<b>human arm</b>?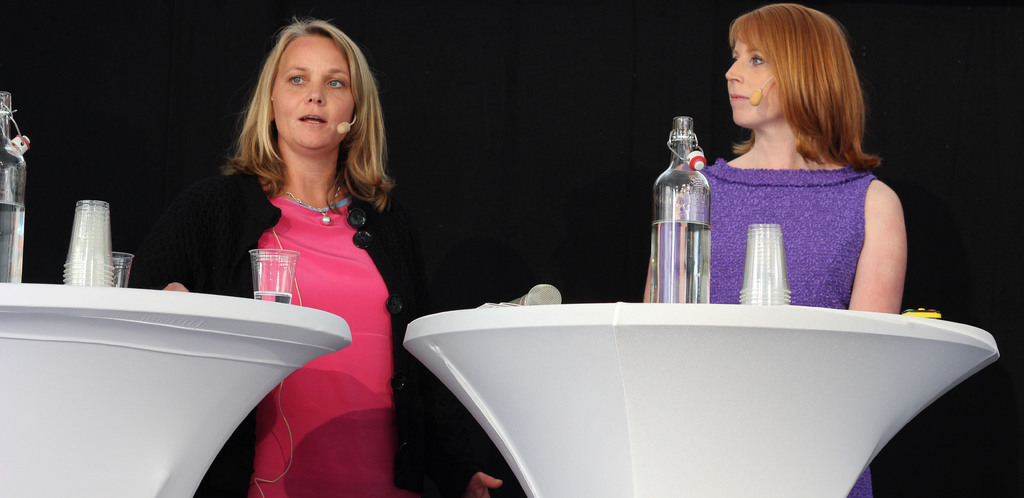
[left=858, top=171, right=909, bottom=316]
